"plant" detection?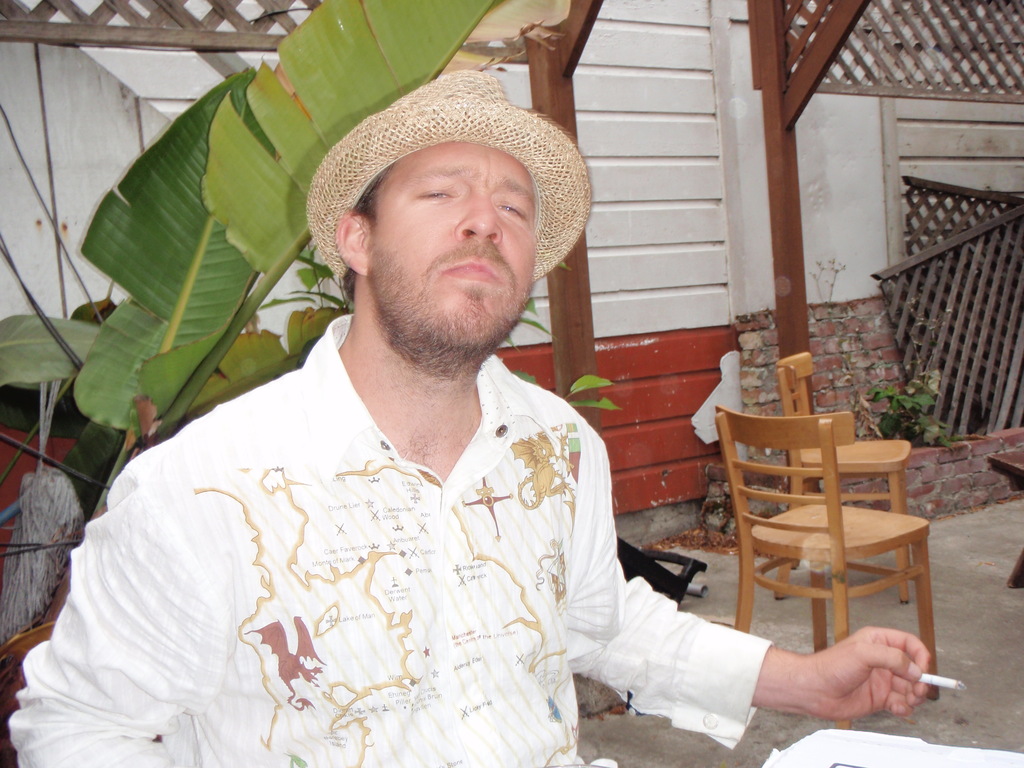
box=[513, 371, 619, 440]
